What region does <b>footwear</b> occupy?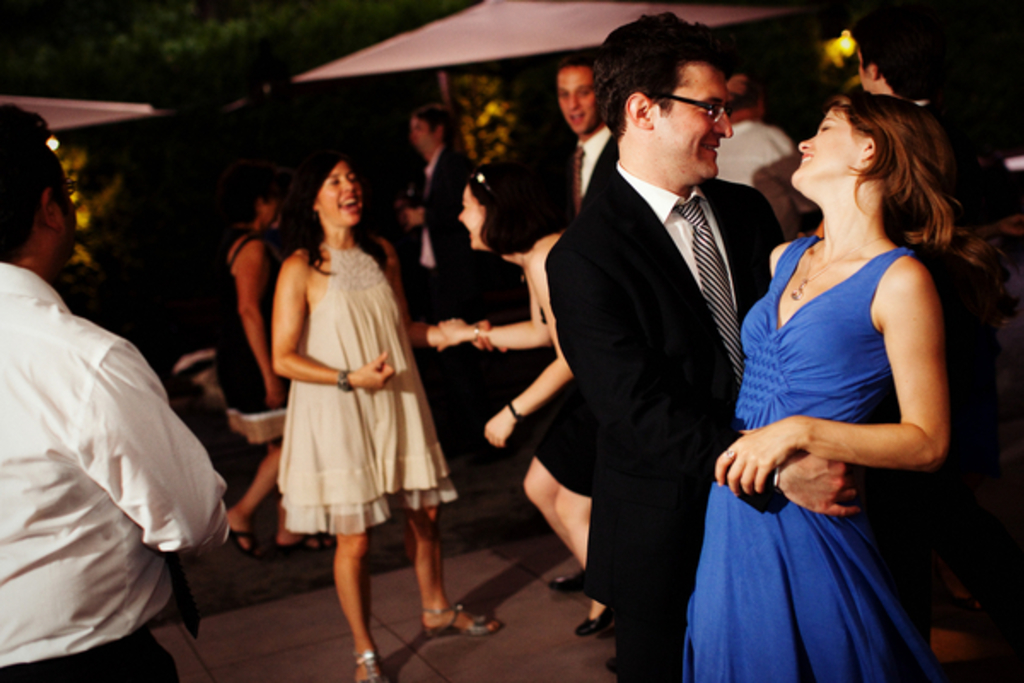
[x1=422, y1=604, x2=503, y2=635].
